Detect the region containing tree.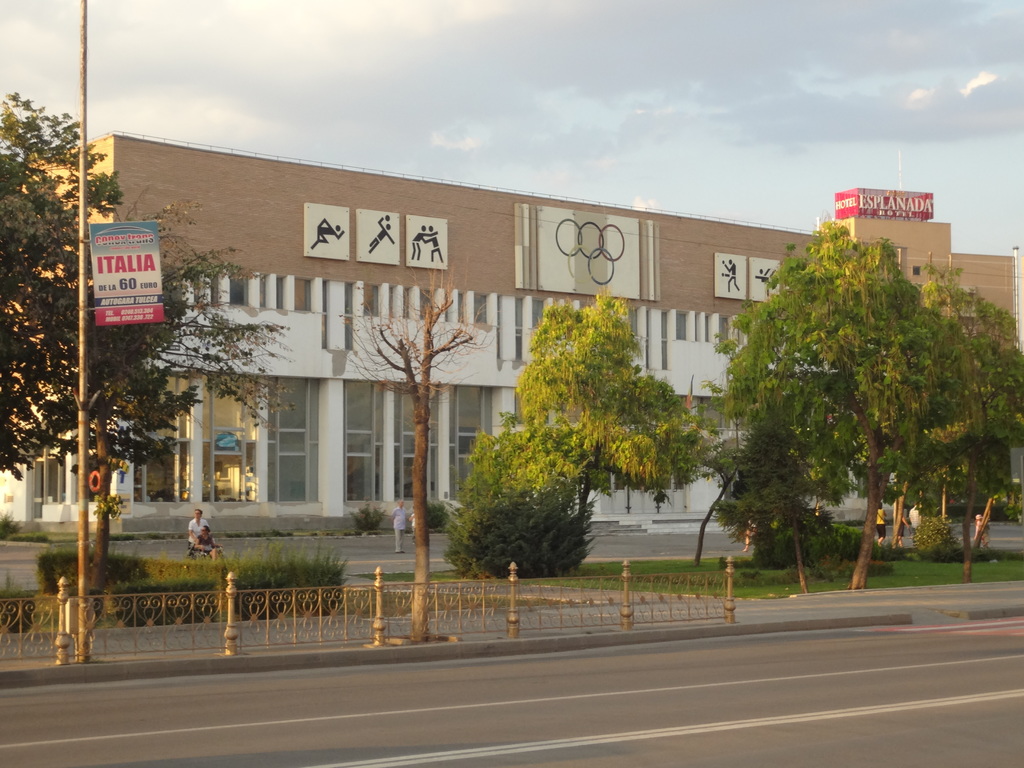
<box>693,195,1005,577</box>.
